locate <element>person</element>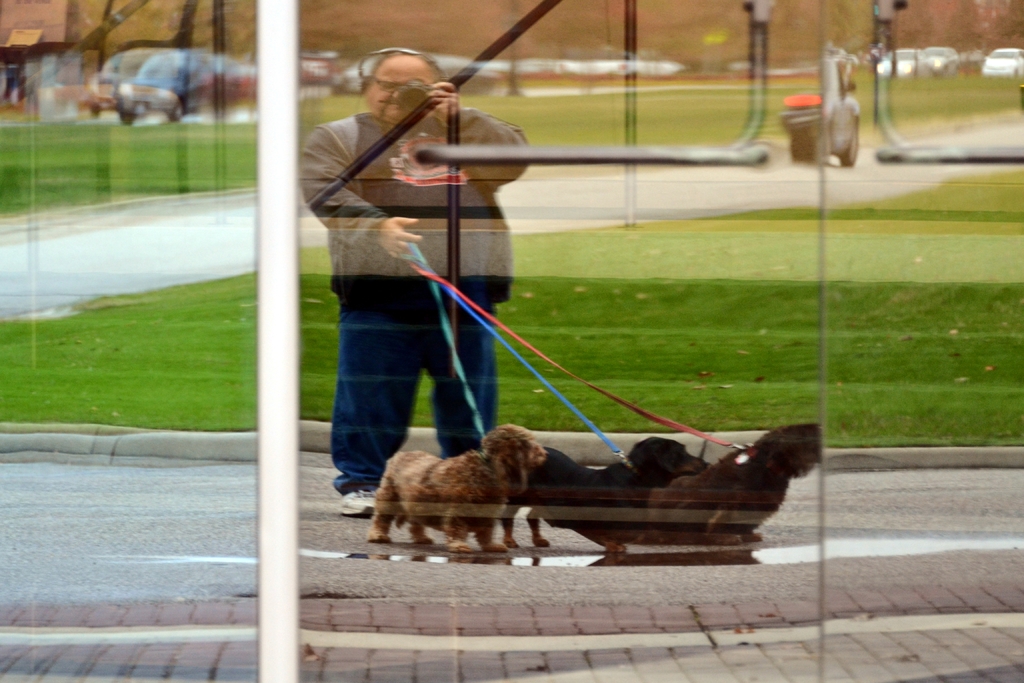
(left=313, top=35, right=520, bottom=559)
